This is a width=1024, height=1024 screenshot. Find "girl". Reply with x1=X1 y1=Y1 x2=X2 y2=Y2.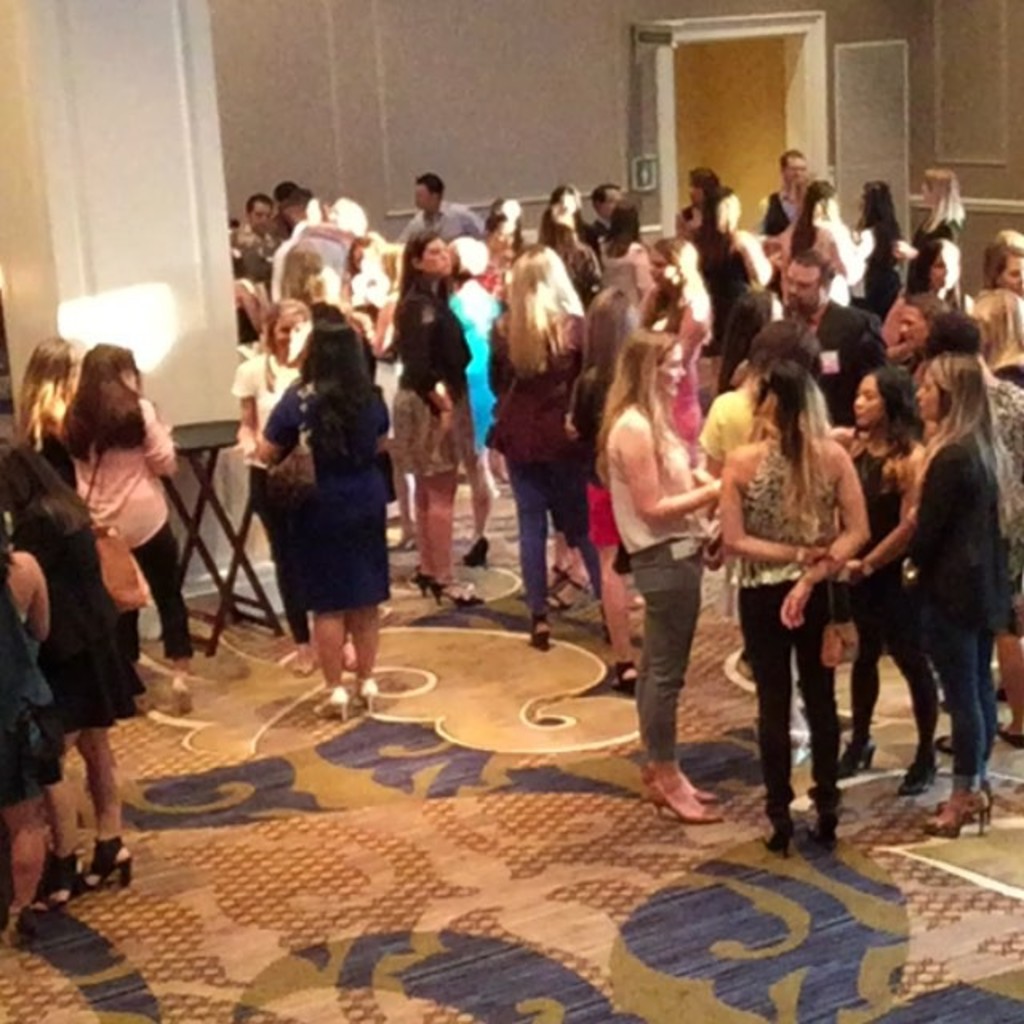
x1=262 y1=315 x2=389 y2=706.
